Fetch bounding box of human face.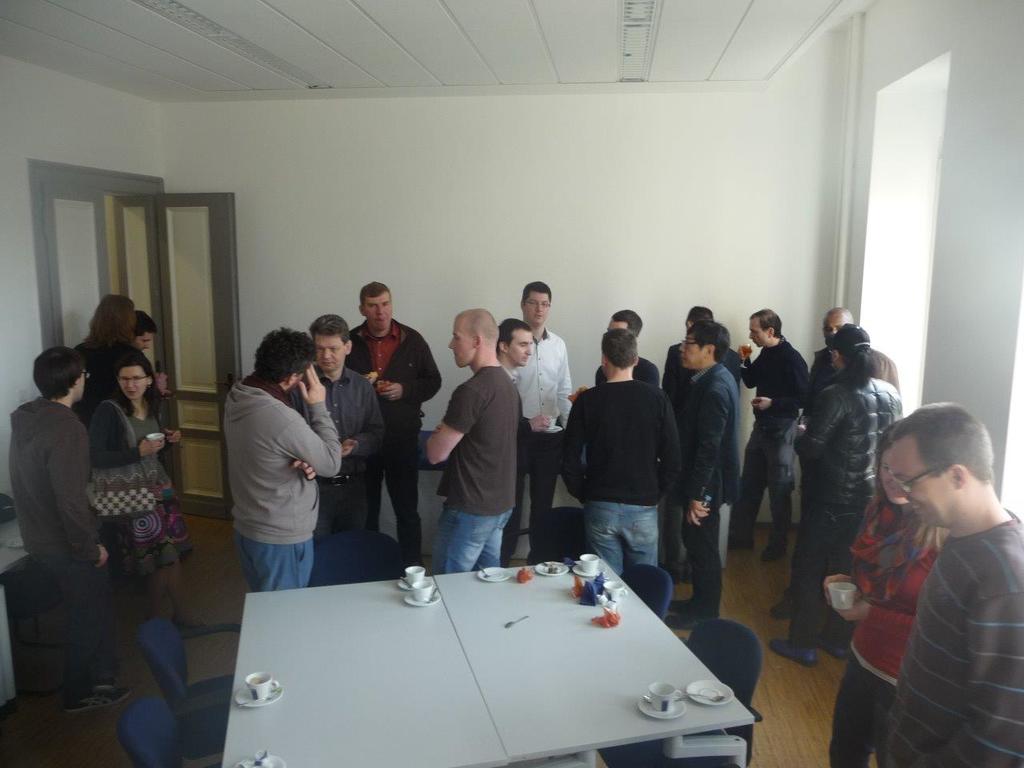
Bbox: (879, 452, 906, 502).
